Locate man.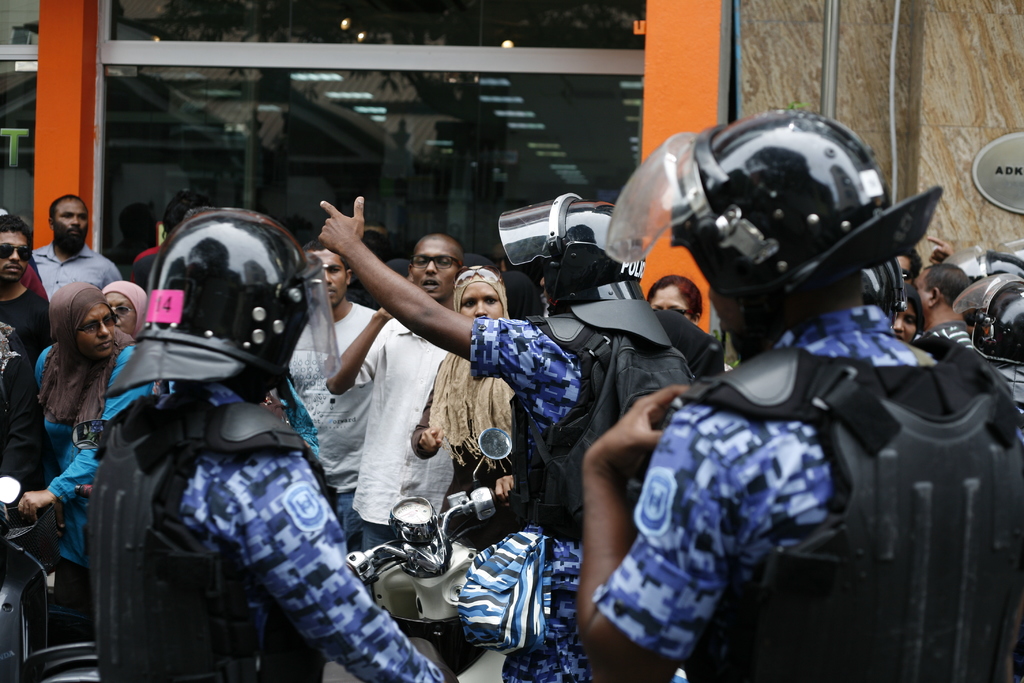
Bounding box: <box>30,193,122,304</box>.
